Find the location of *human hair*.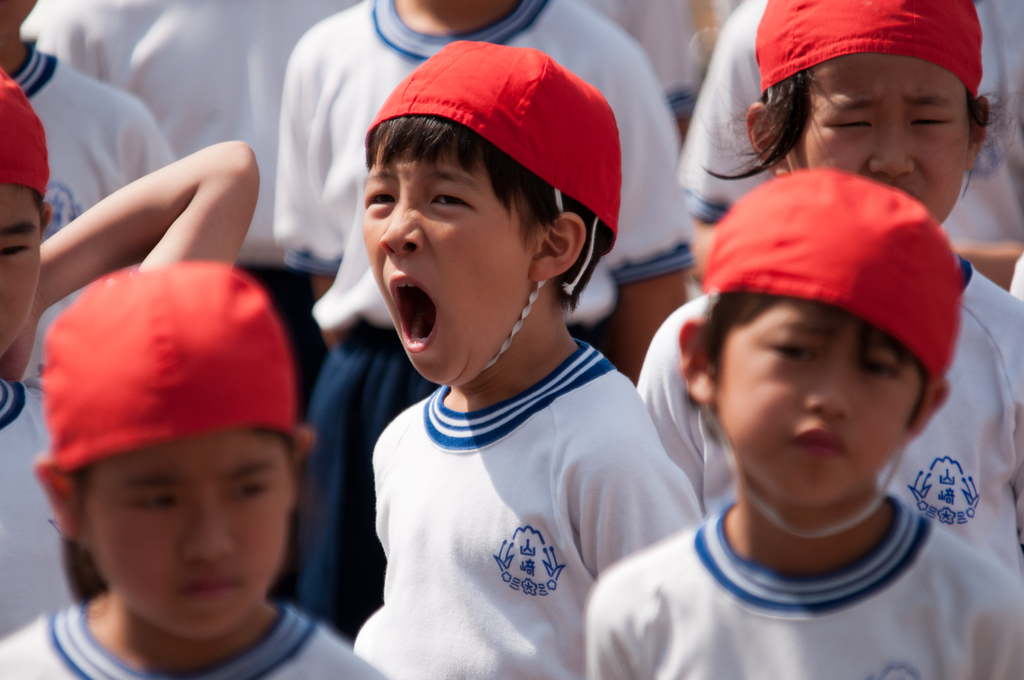
Location: <bbox>696, 71, 836, 180</bbox>.
